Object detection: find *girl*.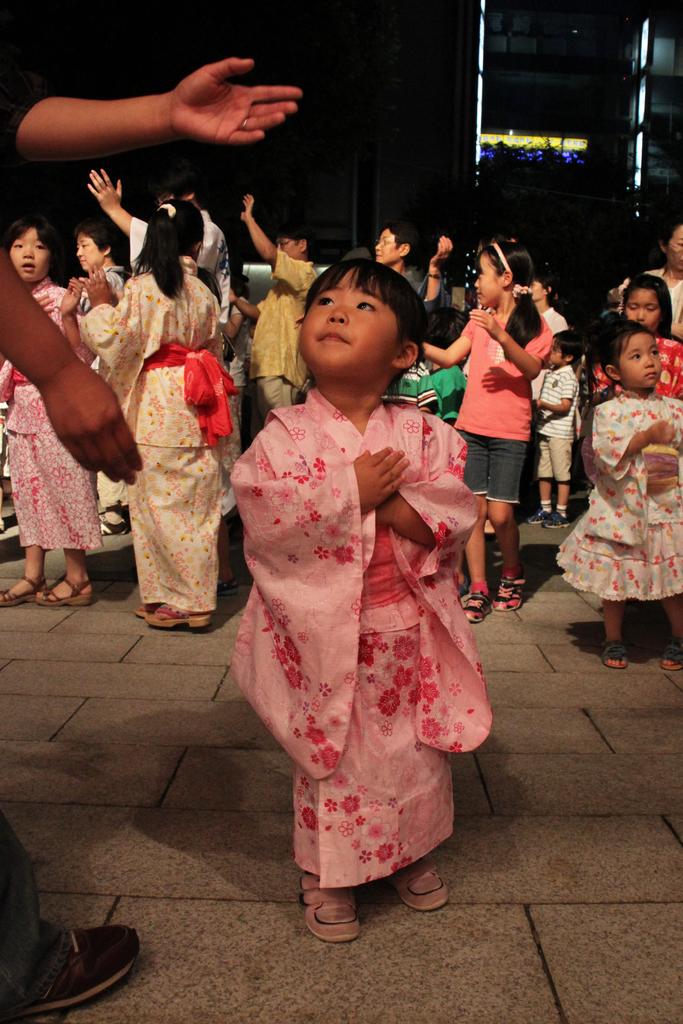
73, 223, 127, 536.
